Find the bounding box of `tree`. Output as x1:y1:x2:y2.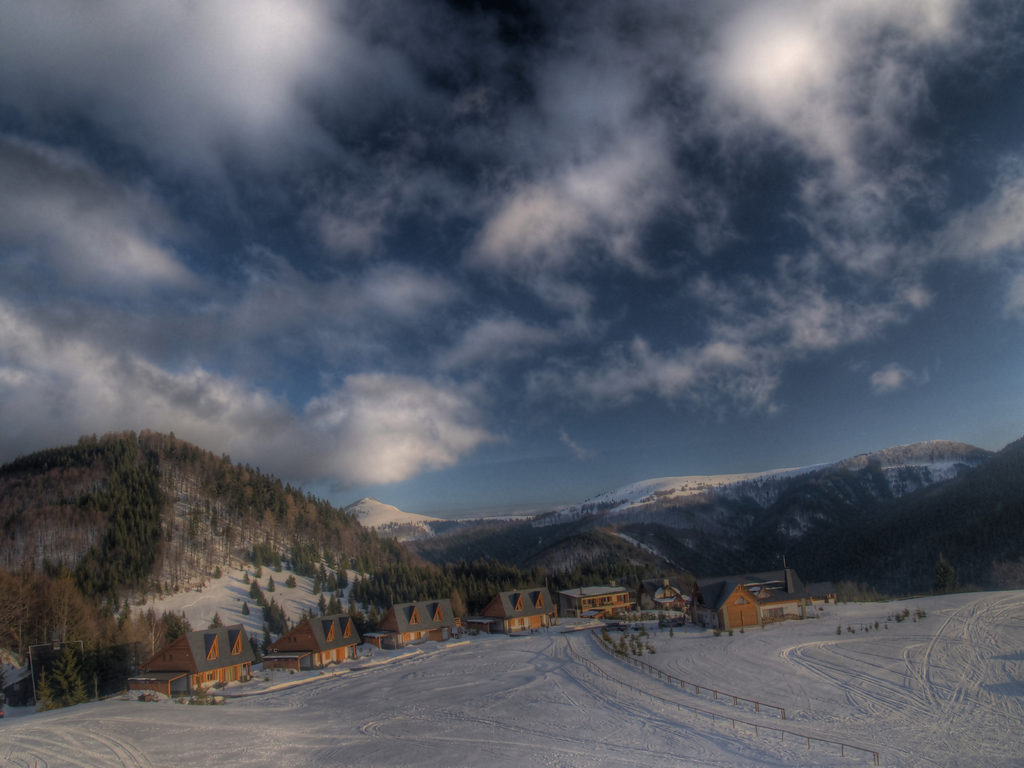
242:604:250:617.
